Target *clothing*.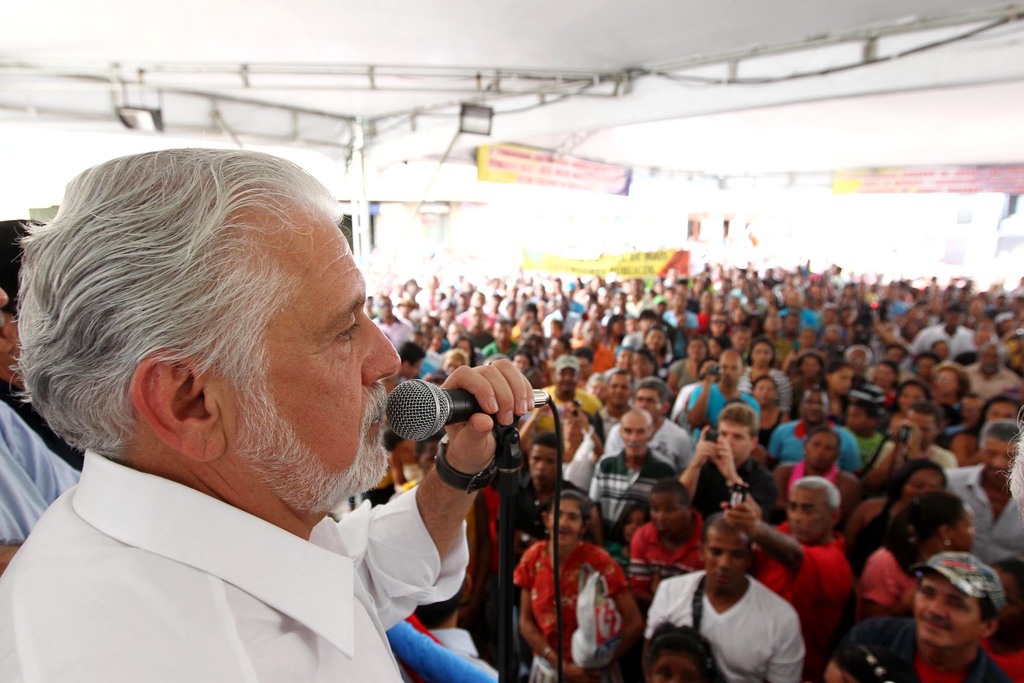
Target region: {"left": 513, "top": 539, "right": 627, "bottom": 682}.
